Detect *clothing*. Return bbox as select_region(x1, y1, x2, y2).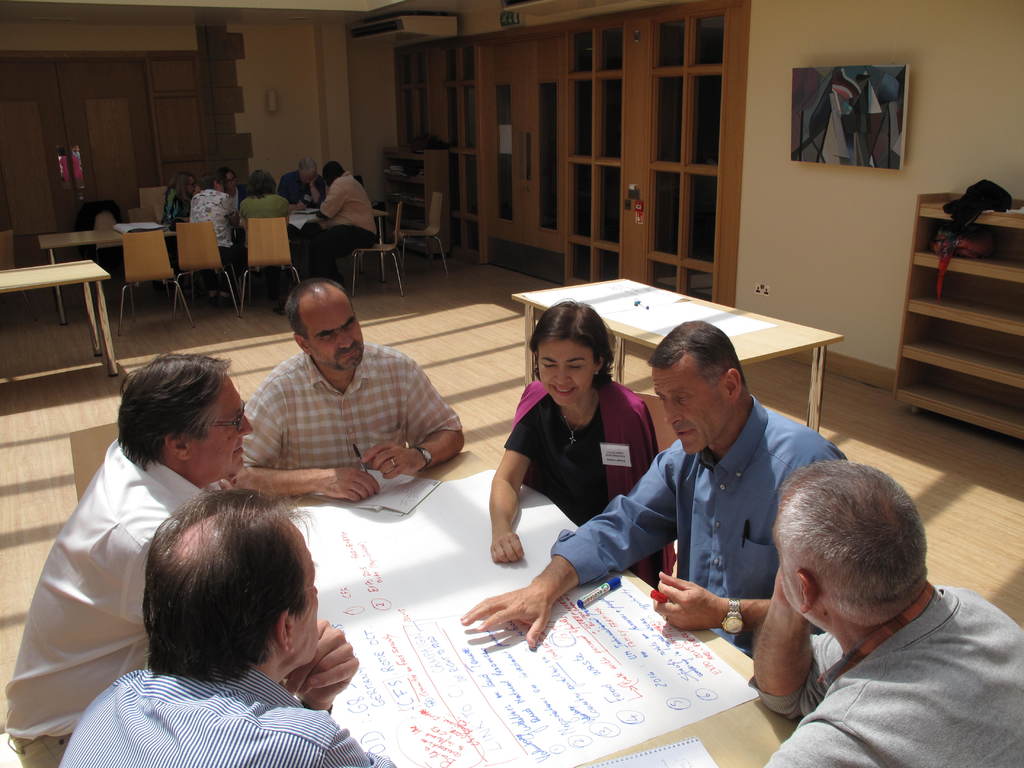
select_region(717, 587, 1016, 749).
